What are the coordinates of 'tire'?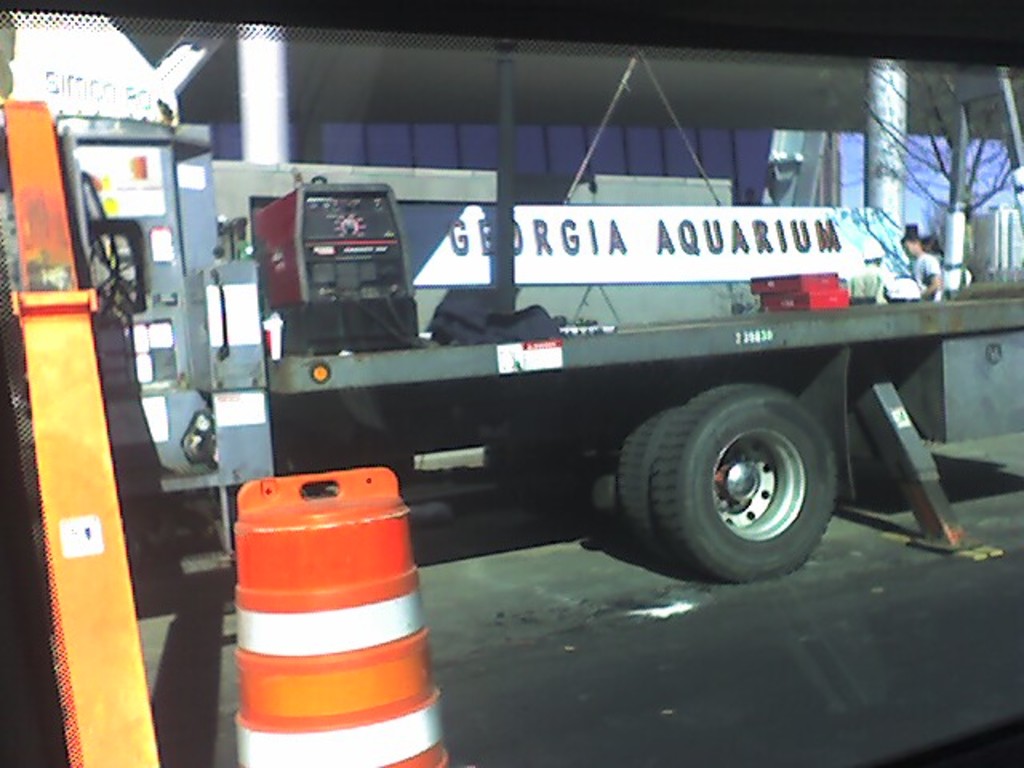
[646,382,832,578].
